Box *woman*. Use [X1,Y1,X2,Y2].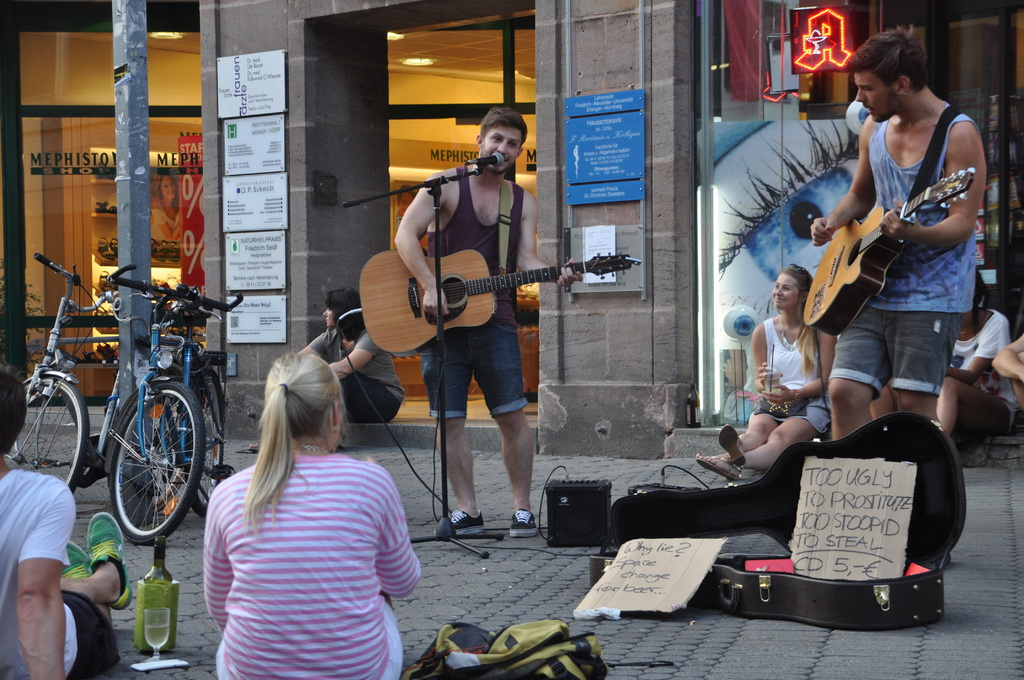
[0,367,138,679].
